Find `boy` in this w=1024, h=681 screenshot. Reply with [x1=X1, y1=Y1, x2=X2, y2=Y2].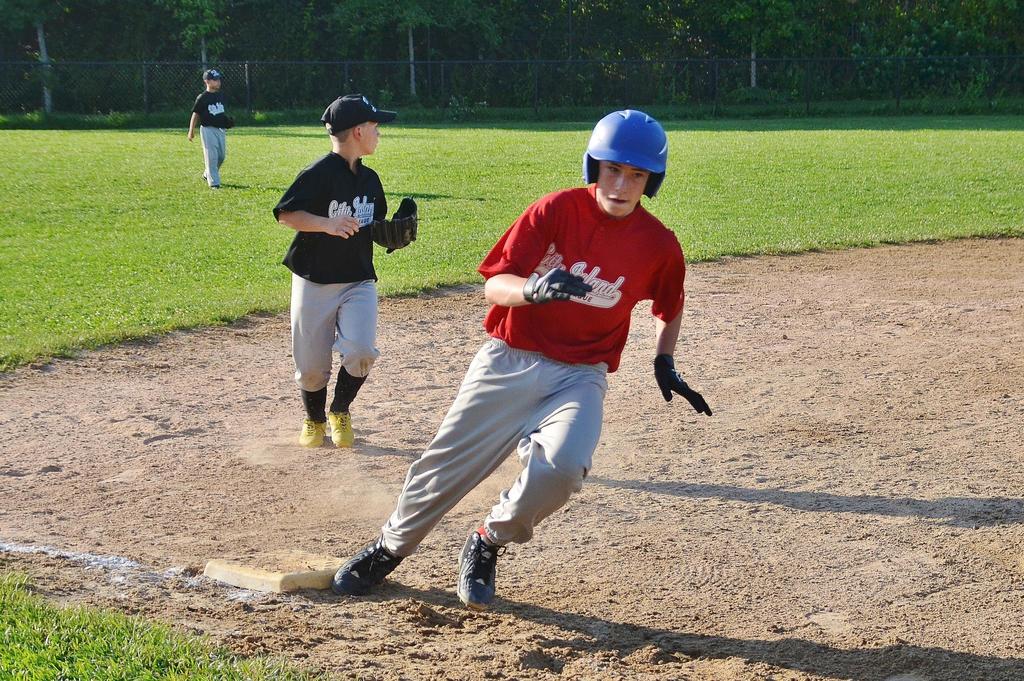
[x1=268, y1=93, x2=419, y2=447].
